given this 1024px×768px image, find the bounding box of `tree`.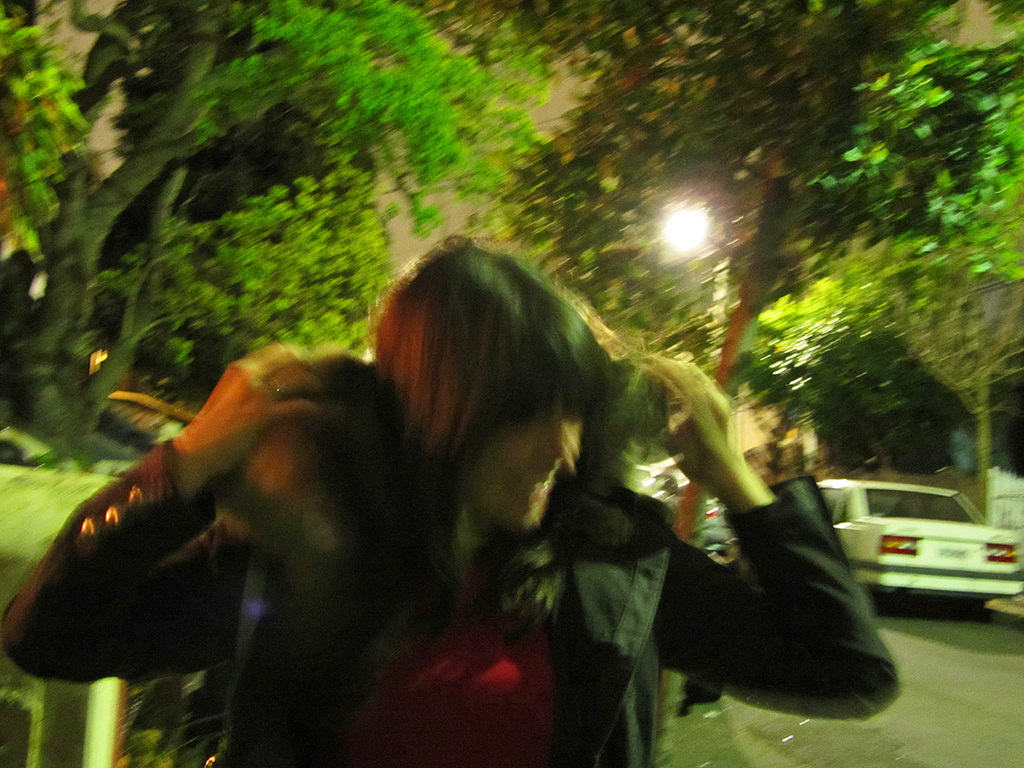
BBox(520, 0, 863, 456).
